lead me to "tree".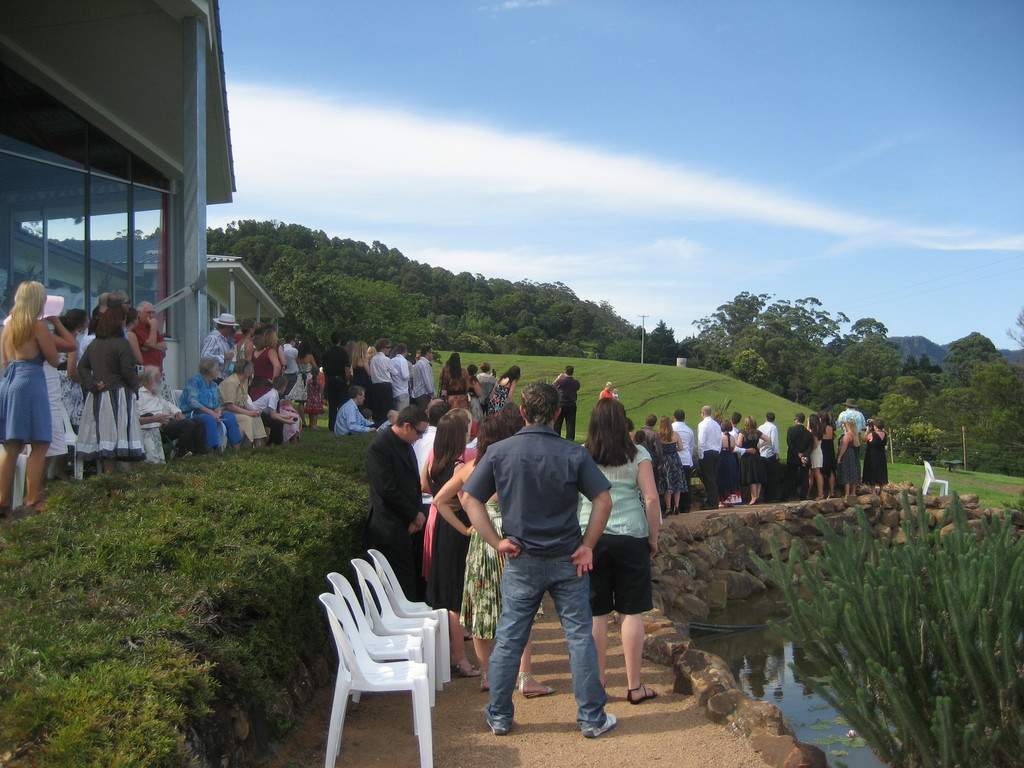
Lead to (600, 297, 641, 338).
